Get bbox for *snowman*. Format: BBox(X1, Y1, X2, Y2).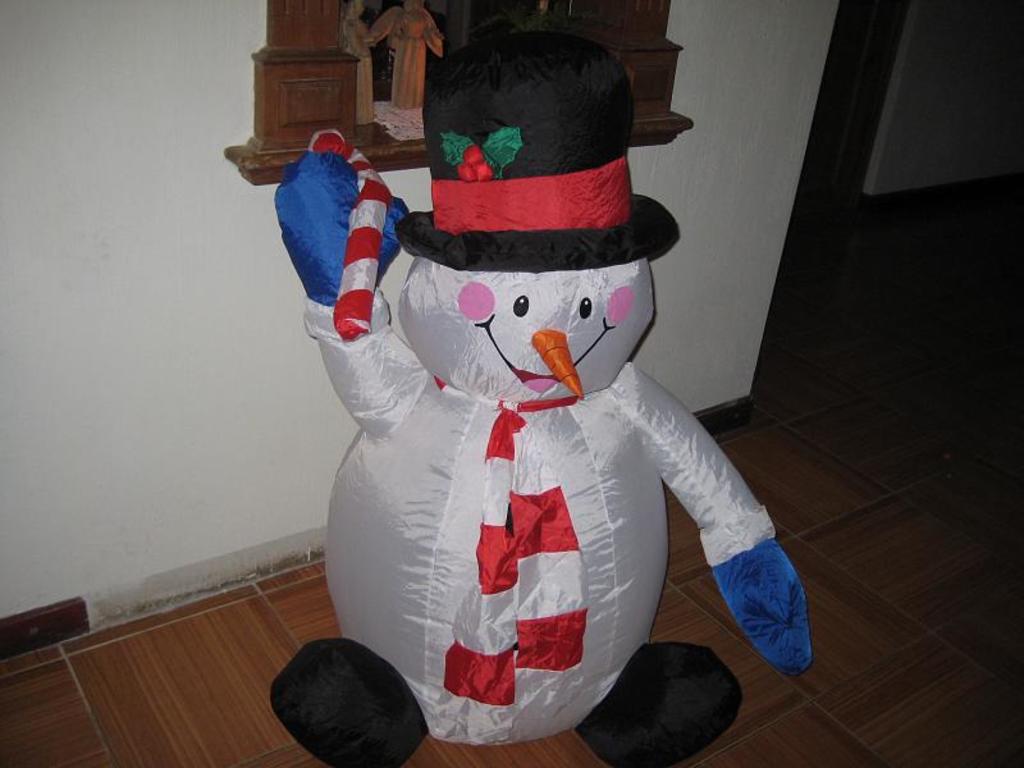
BBox(269, 28, 815, 767).
